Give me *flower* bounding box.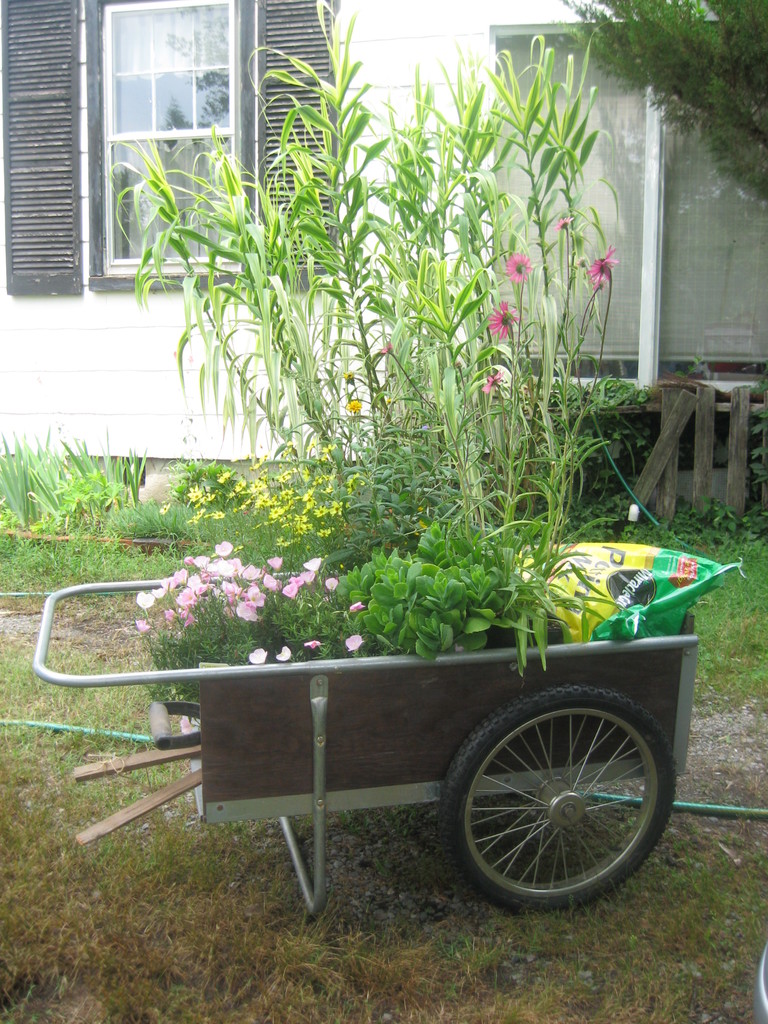
bbox=(282, 582, 300, 600).
